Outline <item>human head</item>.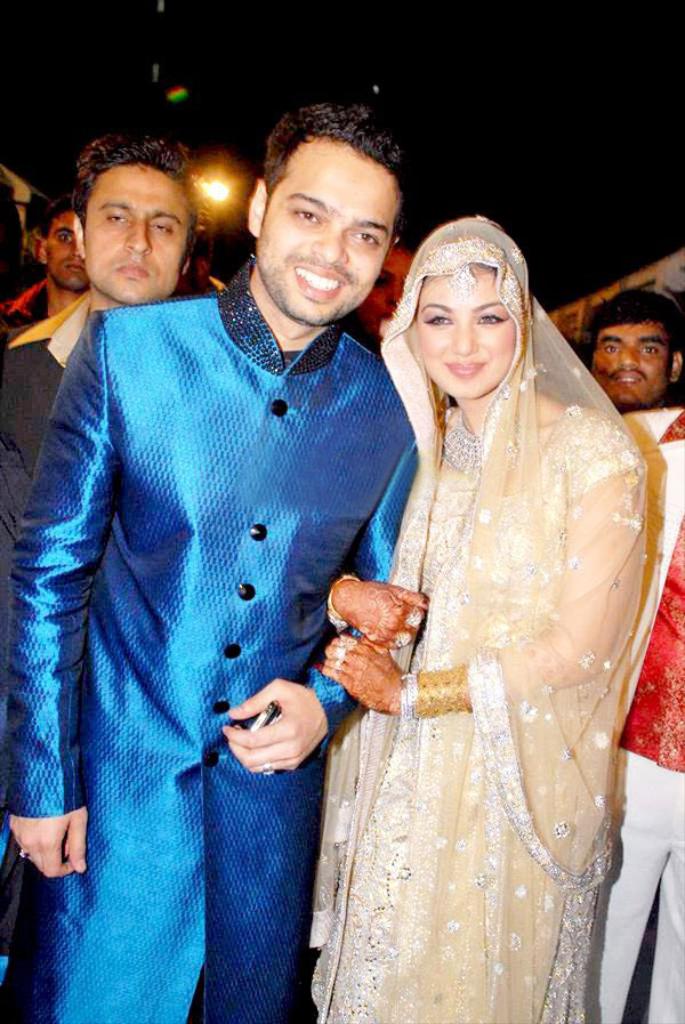
Outline: pyautogui.locateOnScreen(80, 138, 210, 308).
